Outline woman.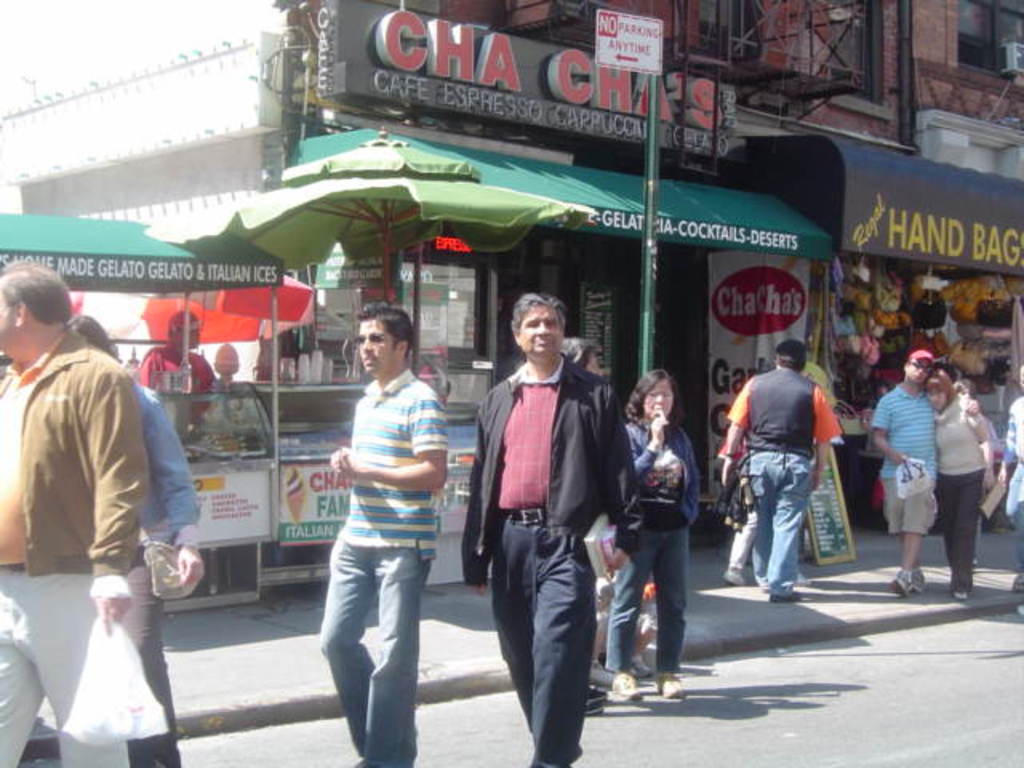
Outline: [917,370,994,598].
